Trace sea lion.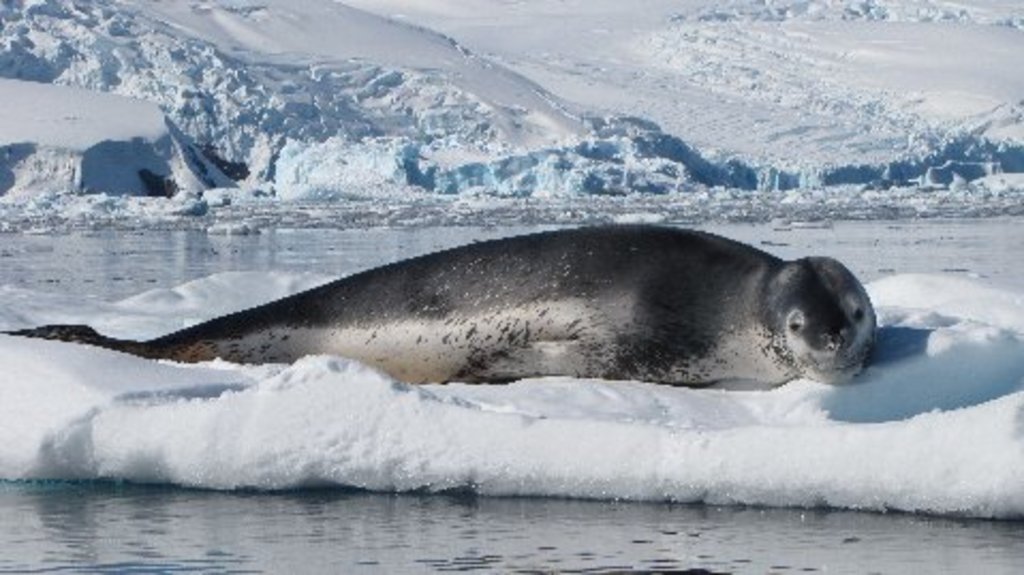
Traced to 0/227/887/393.
